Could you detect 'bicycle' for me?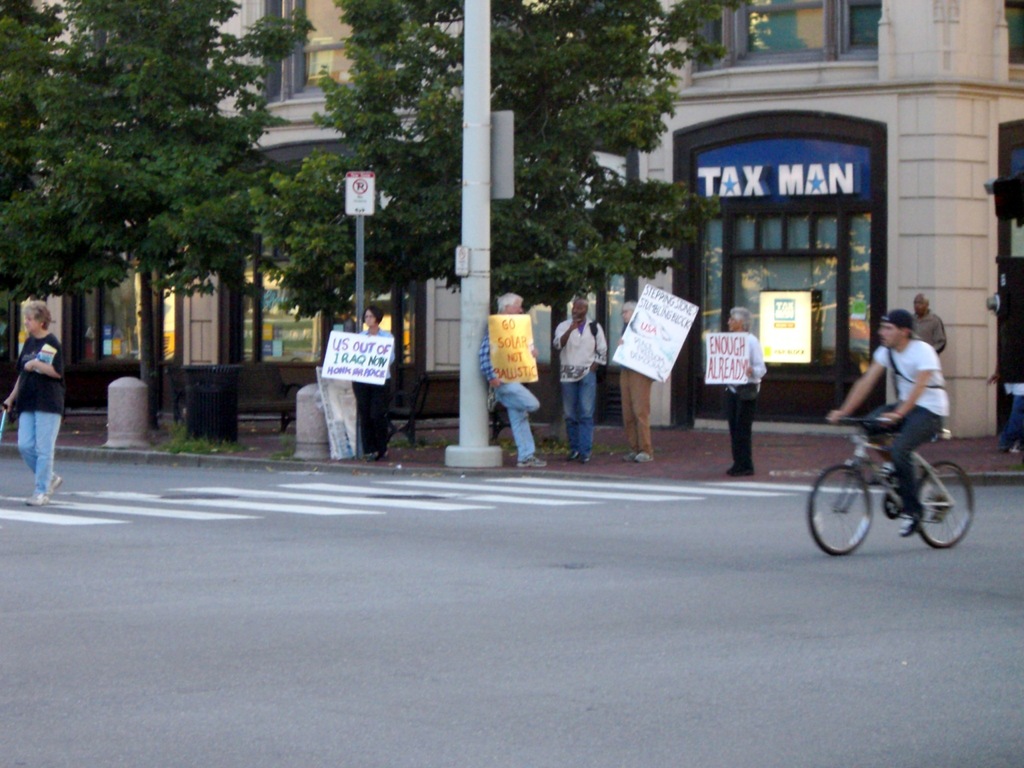
Detection result: l=797, t=382, r=979, b=560.
